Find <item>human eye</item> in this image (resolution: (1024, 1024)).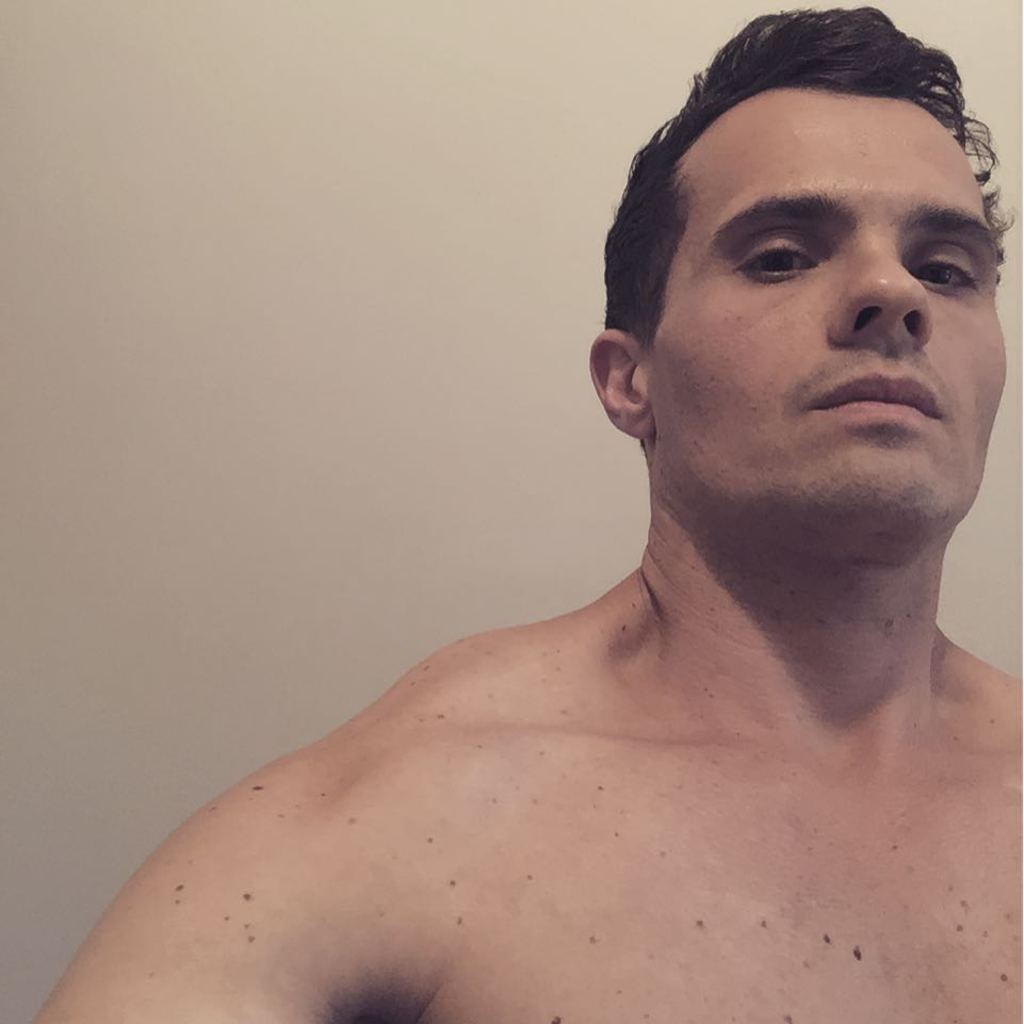
x1=907, y1=243, x2=981, y2=298.
